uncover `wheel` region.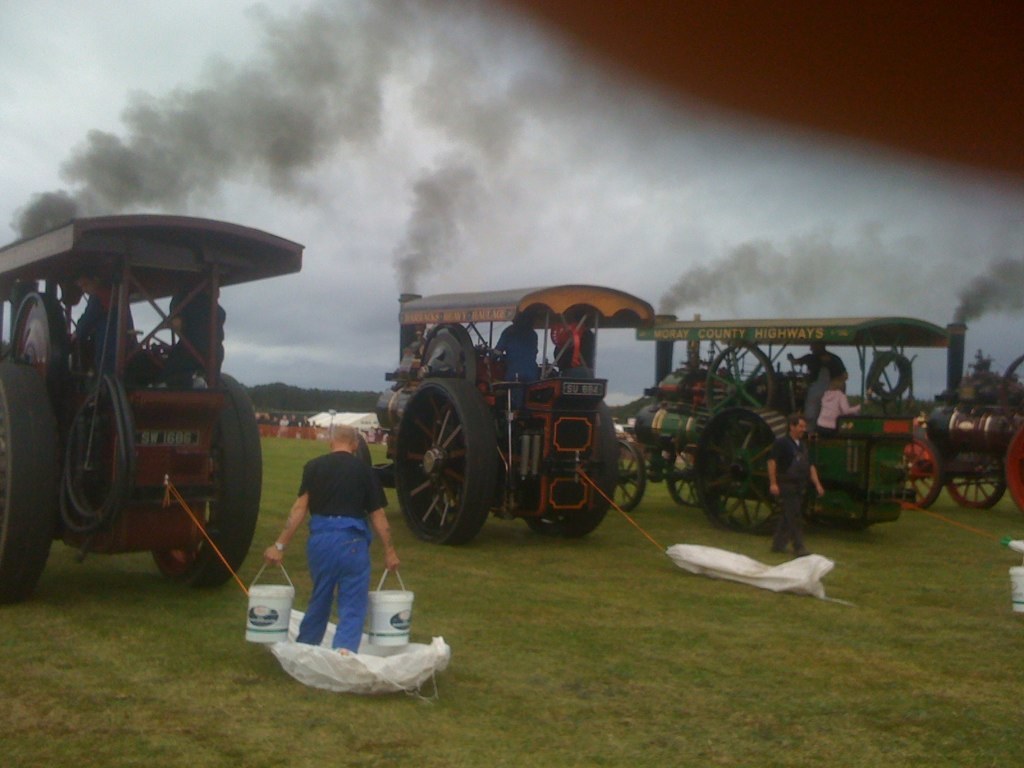
Uncovered: (left=13, top=290, right=70, bottom=400).
